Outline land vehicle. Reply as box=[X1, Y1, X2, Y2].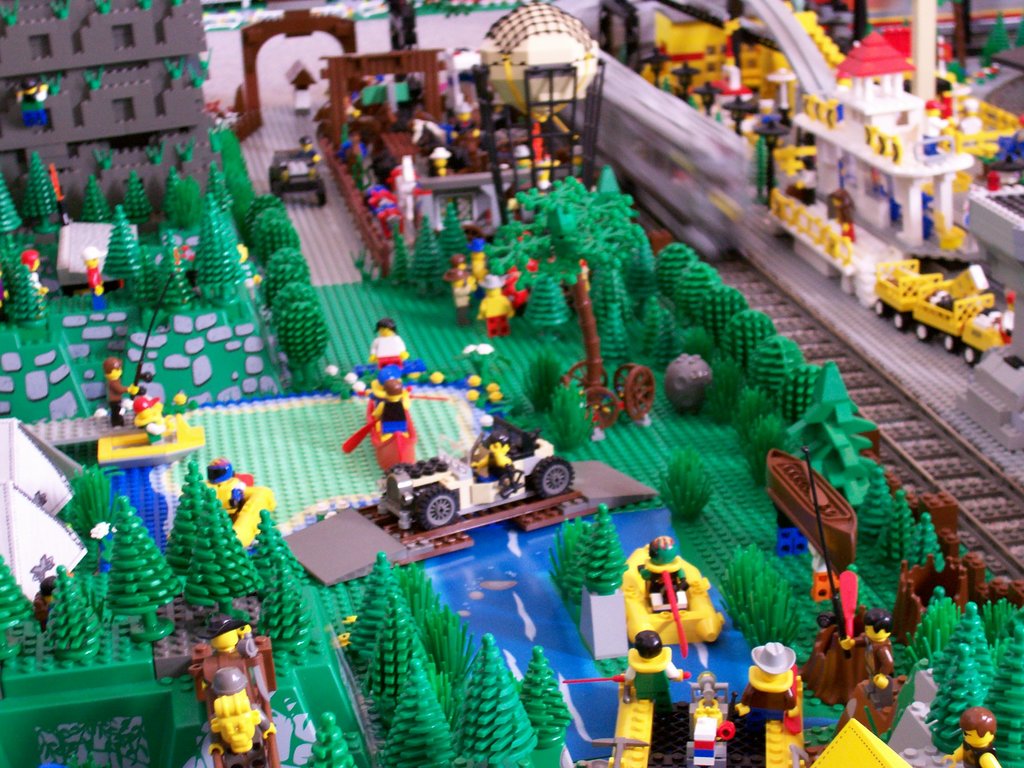
box=[339, 433, 600, 548].
